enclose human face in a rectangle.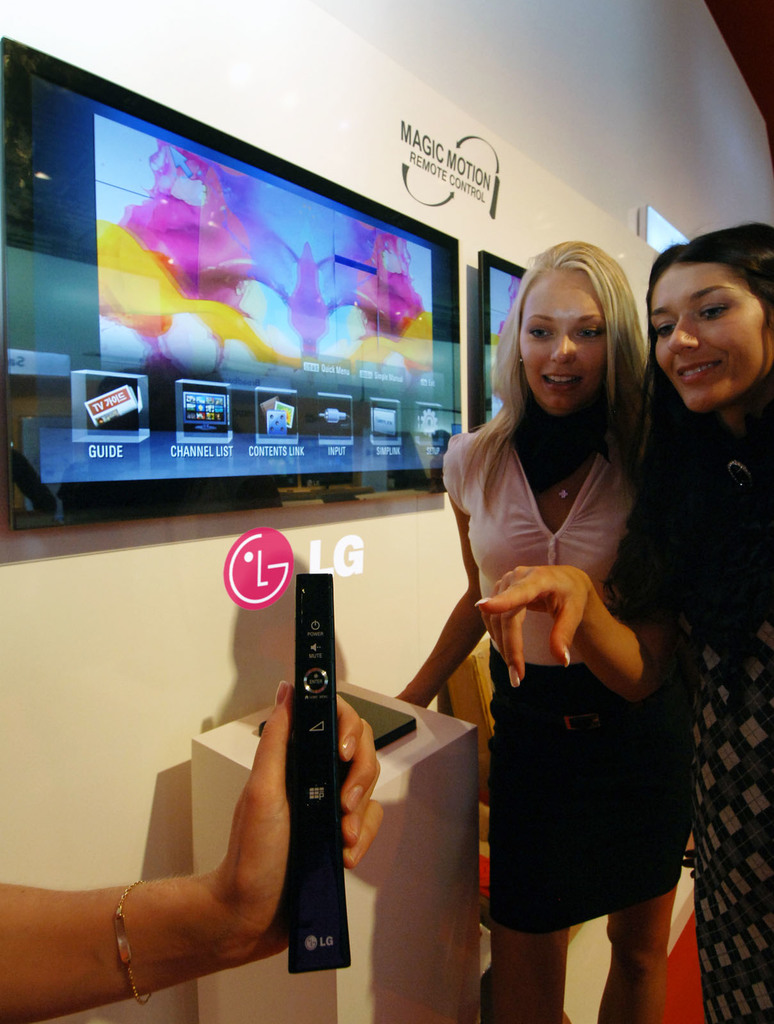
detection(665, 258, 773, 401).
